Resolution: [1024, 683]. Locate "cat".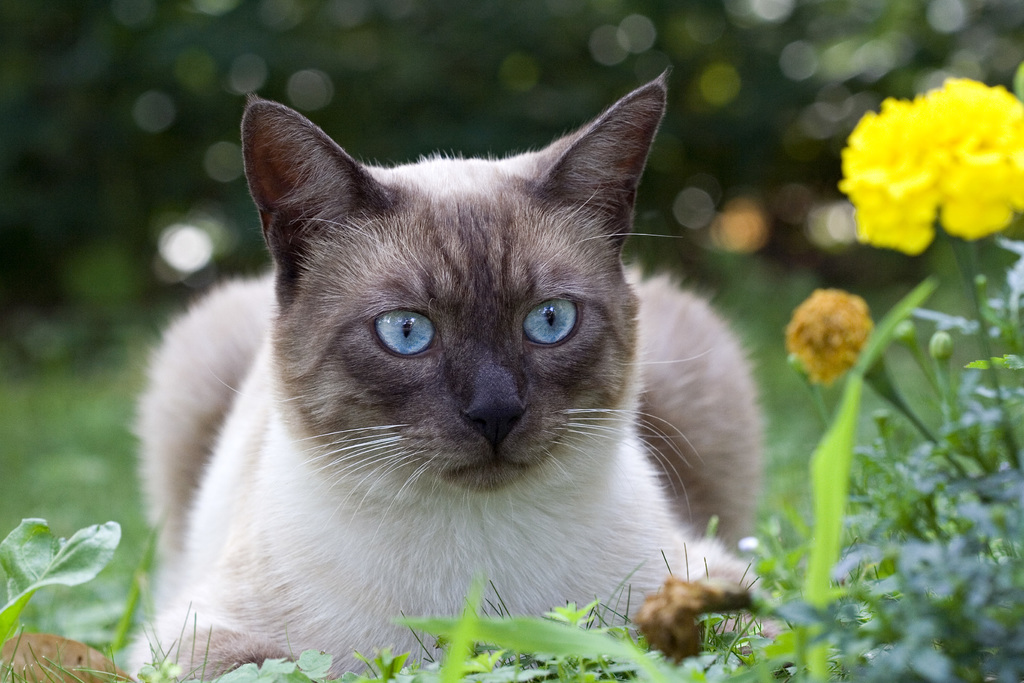
118,72,764,682.
